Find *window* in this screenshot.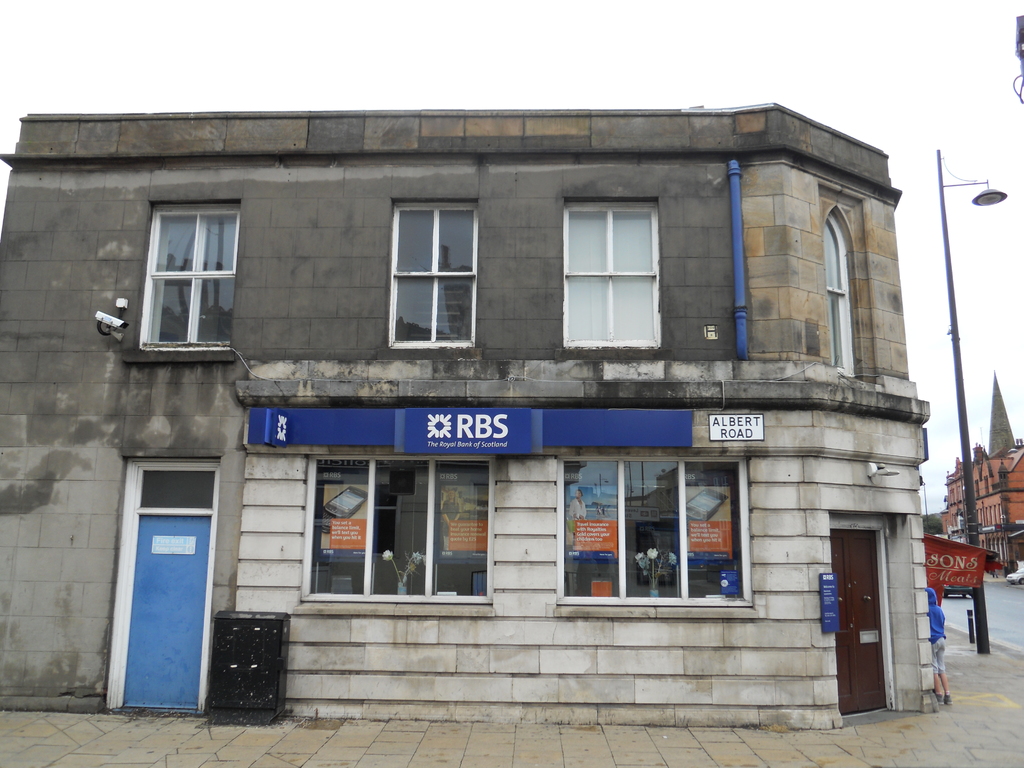
The bounding box for *window* is {"x1": 564, "y1": 204, "x2": 657, "y2": 346}.
